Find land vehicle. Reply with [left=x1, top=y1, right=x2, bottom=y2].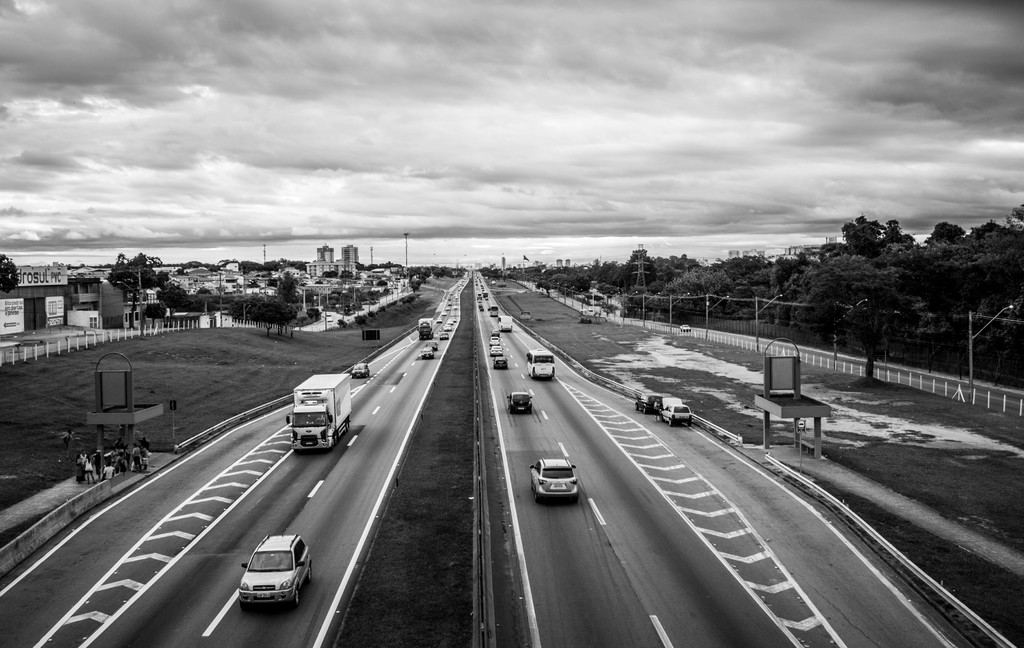
[left=531, top=457, right=576, bottom=501].
